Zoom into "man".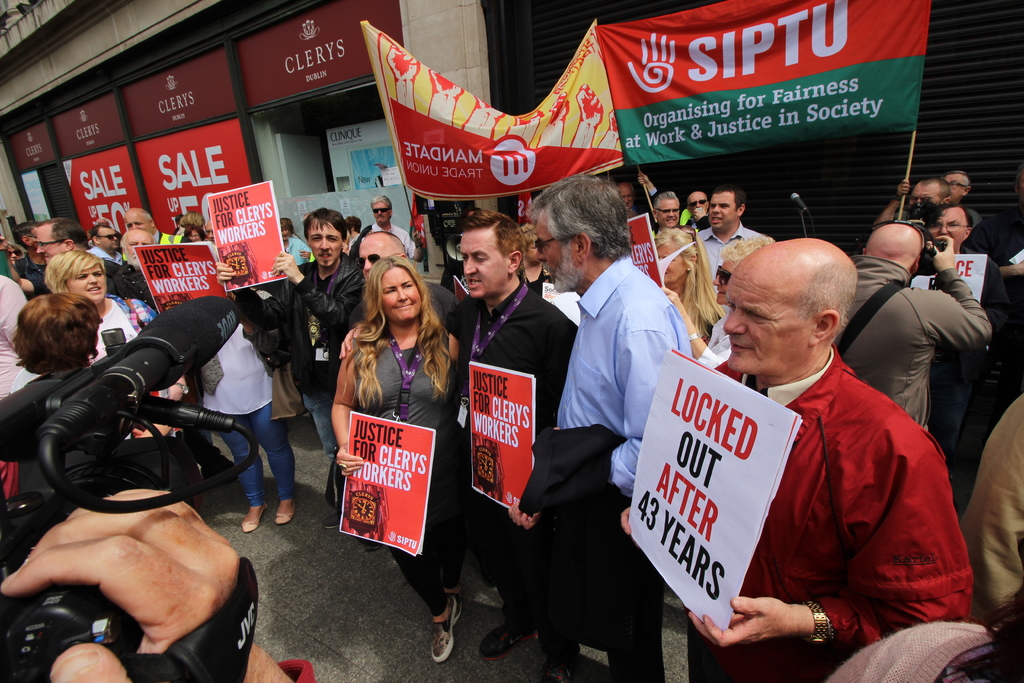
Zoom target: bbox=[111, 235, 158, 296].
